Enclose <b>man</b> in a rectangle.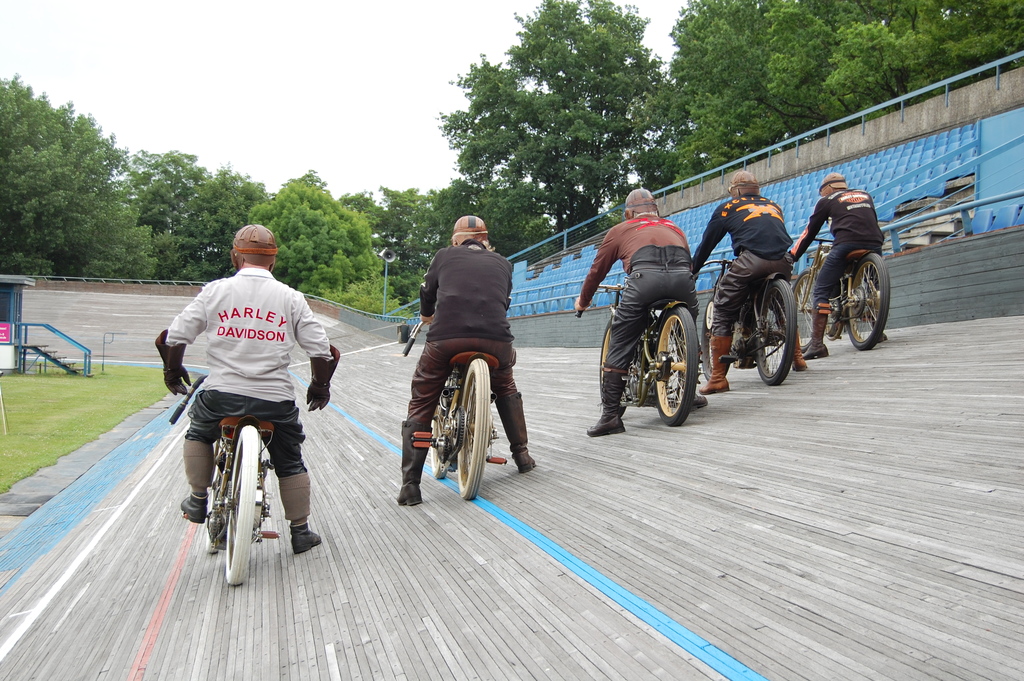
[left=576, top=187, right=714, bottom=432].
